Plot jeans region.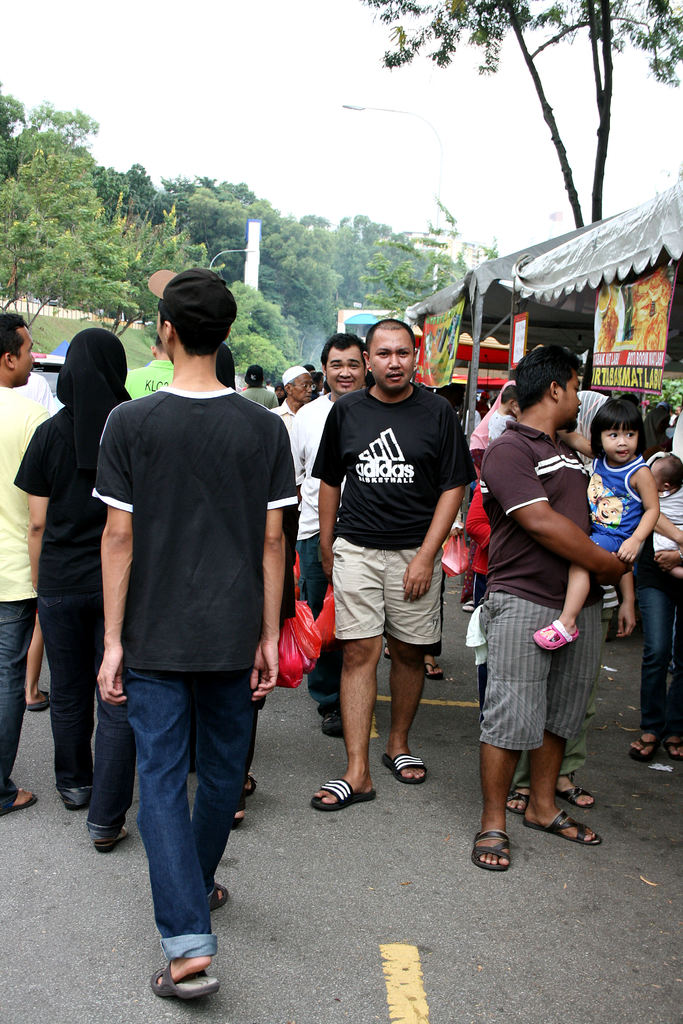
Plotted at pyautogui.locateOnScreen(639, 569, 682, 739).
